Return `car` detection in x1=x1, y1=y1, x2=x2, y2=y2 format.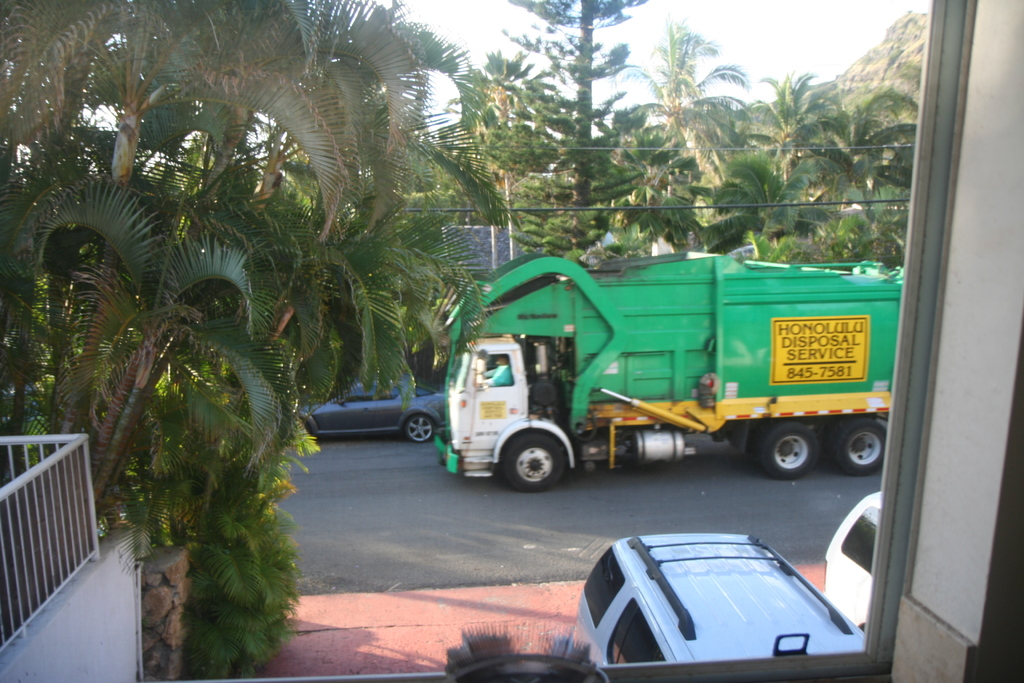
x1=579, y1=531, x2=866, y2=667.
